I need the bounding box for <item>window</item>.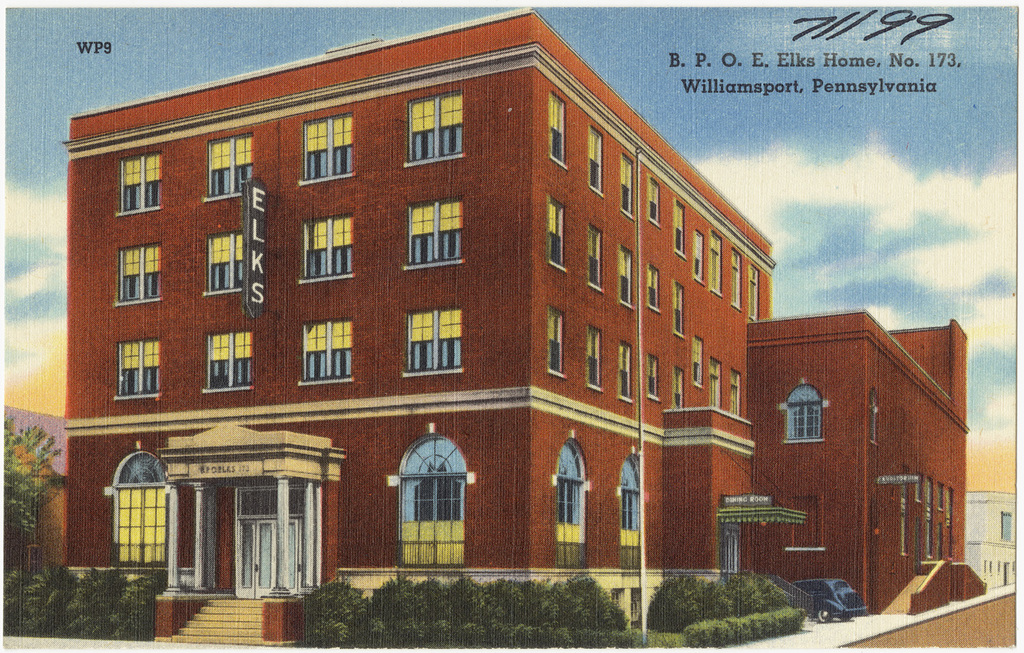
Here it is: {"left": 997, "top": 514, "right": 1014, "bottom": 542}.
